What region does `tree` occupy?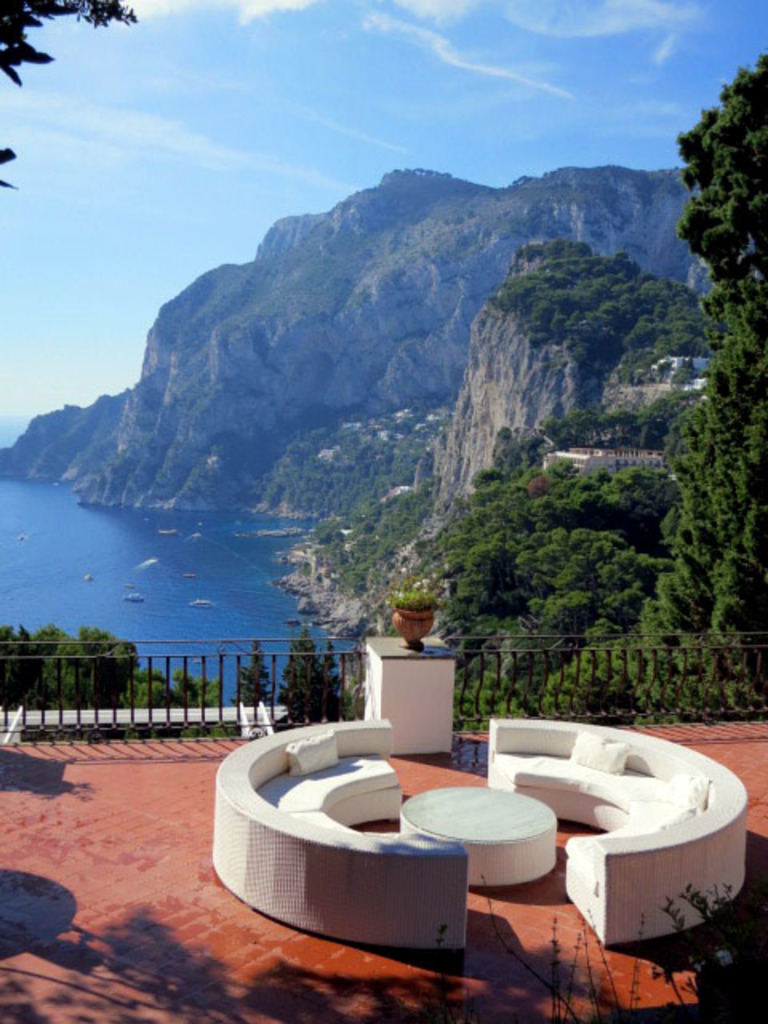
<bbox>237, 637, 277, 707</bbox>.
